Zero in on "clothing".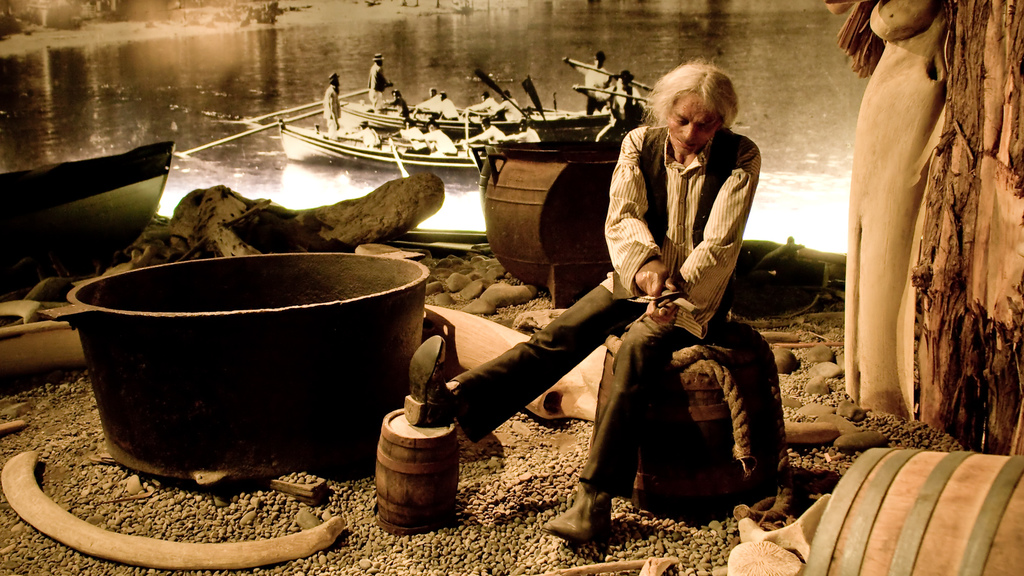
Zeroed in: left=437, top=97, right=460, bottom=120.
